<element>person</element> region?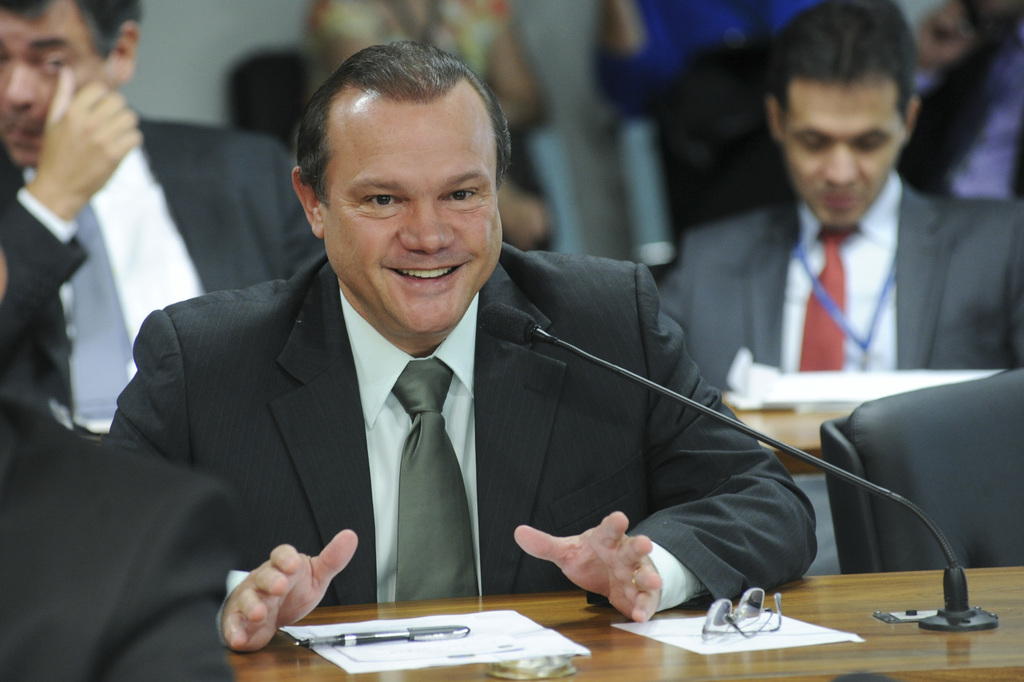
BBox(0, 392, 241, 681)
